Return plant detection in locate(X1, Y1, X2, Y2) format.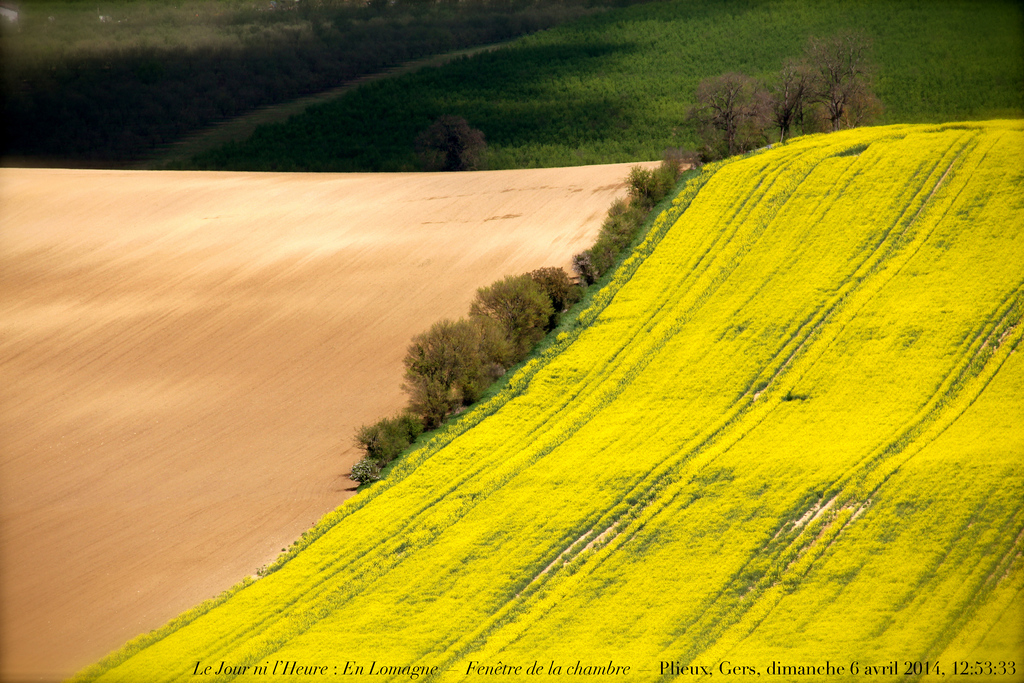
locate(340, 416, 426, 484).
